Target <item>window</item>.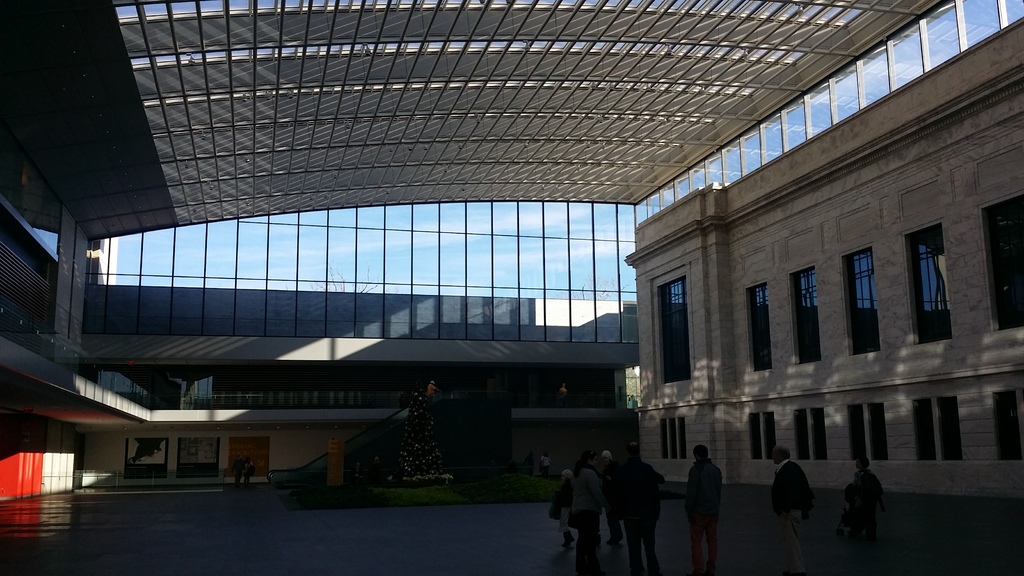
Target region: box(913, 0, 964, 72).
